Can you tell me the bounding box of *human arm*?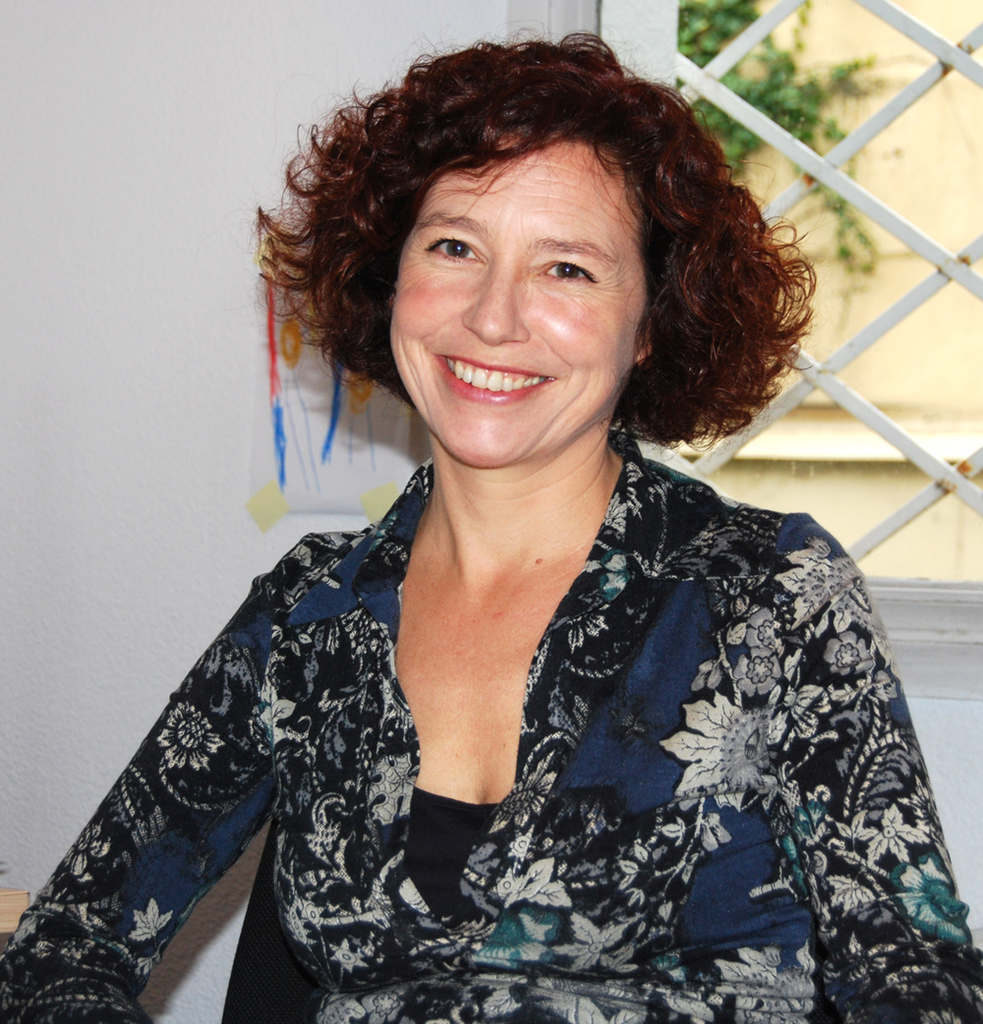
select_region(39, 505, 440, 1023).
